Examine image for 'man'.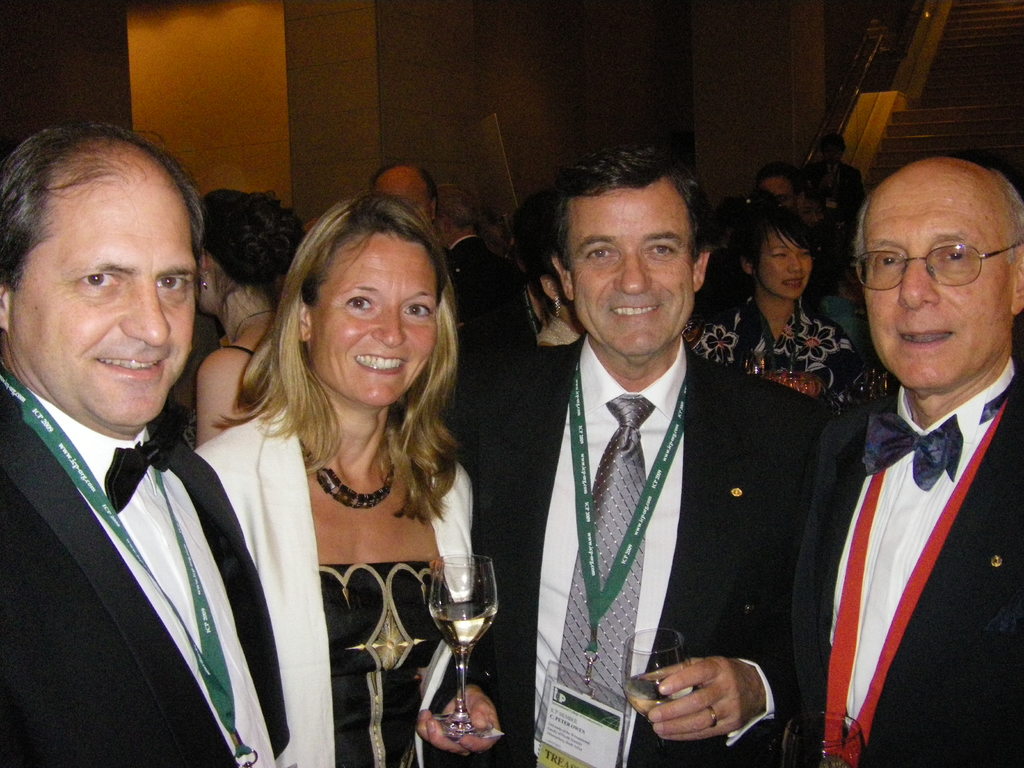
Examination result: locate(435, 145, 831, 767).
